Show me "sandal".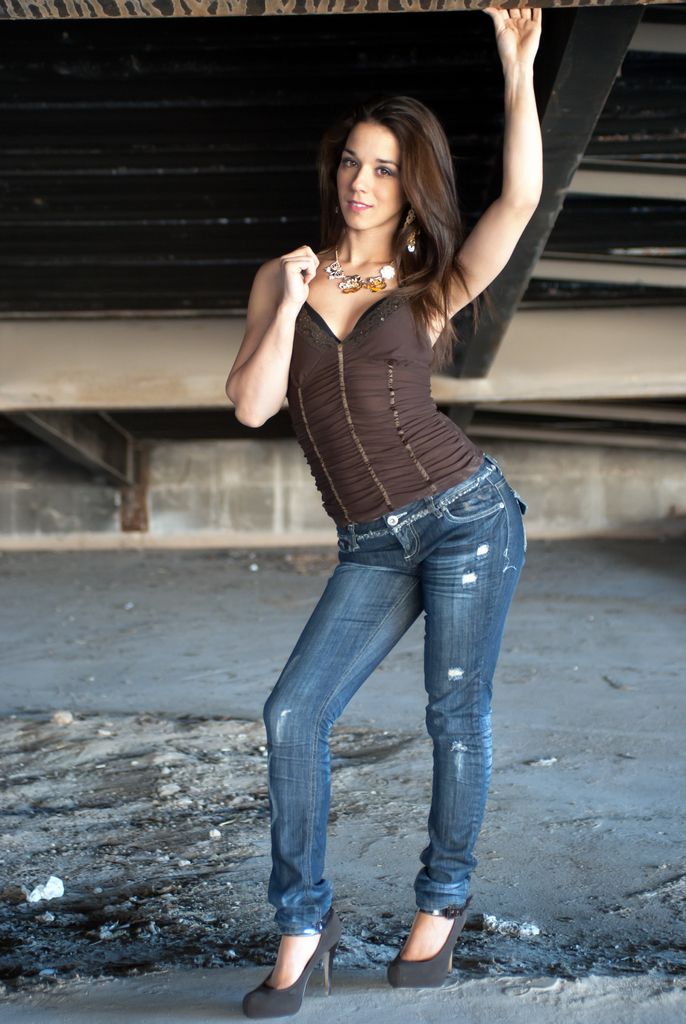
"sandal" is here: (x1=242, y1=908, x2=338, y2=1013).
